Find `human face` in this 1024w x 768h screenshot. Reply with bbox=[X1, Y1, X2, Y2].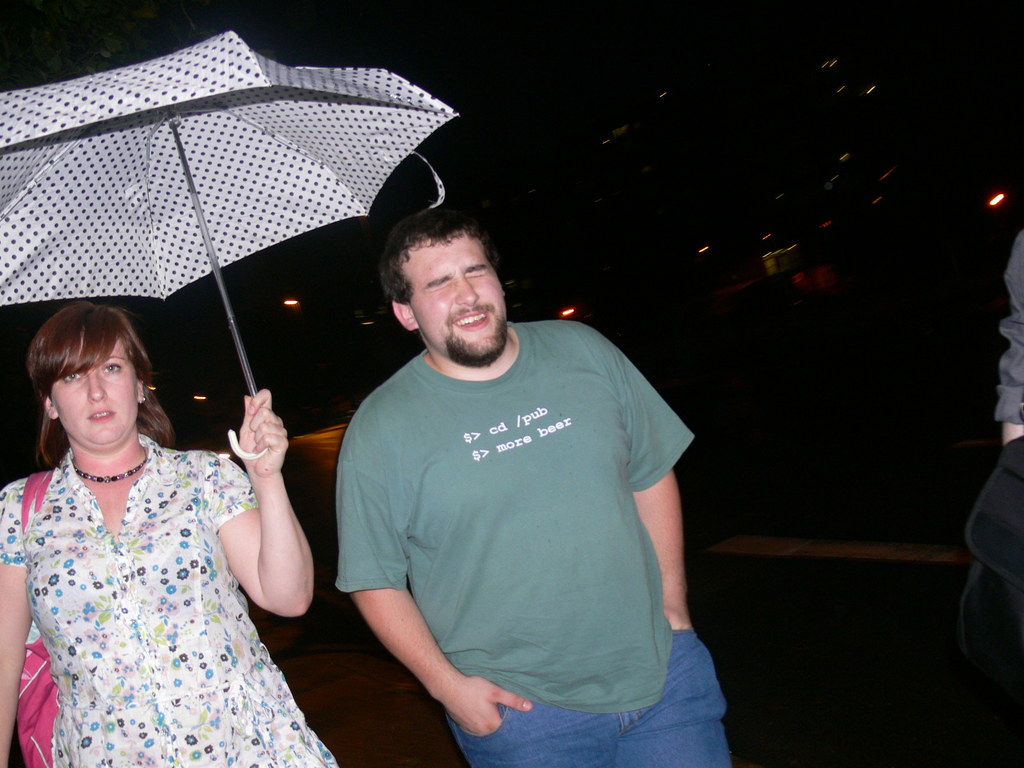
bbox=[49, 332, 136, 447].
